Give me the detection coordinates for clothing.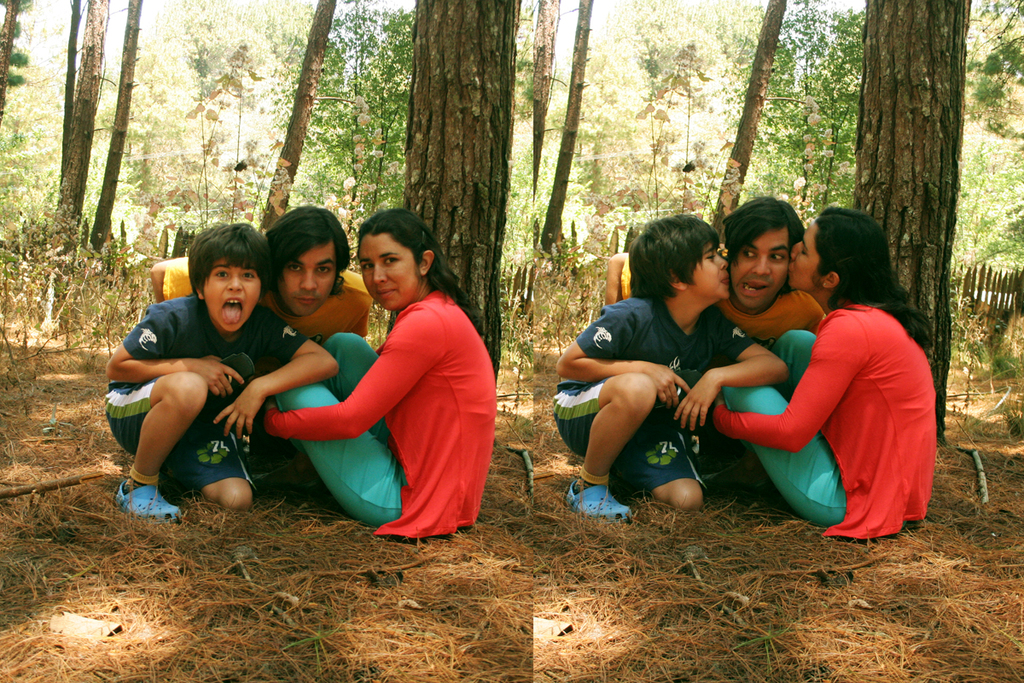
<box>154,257,374,332</box>.
